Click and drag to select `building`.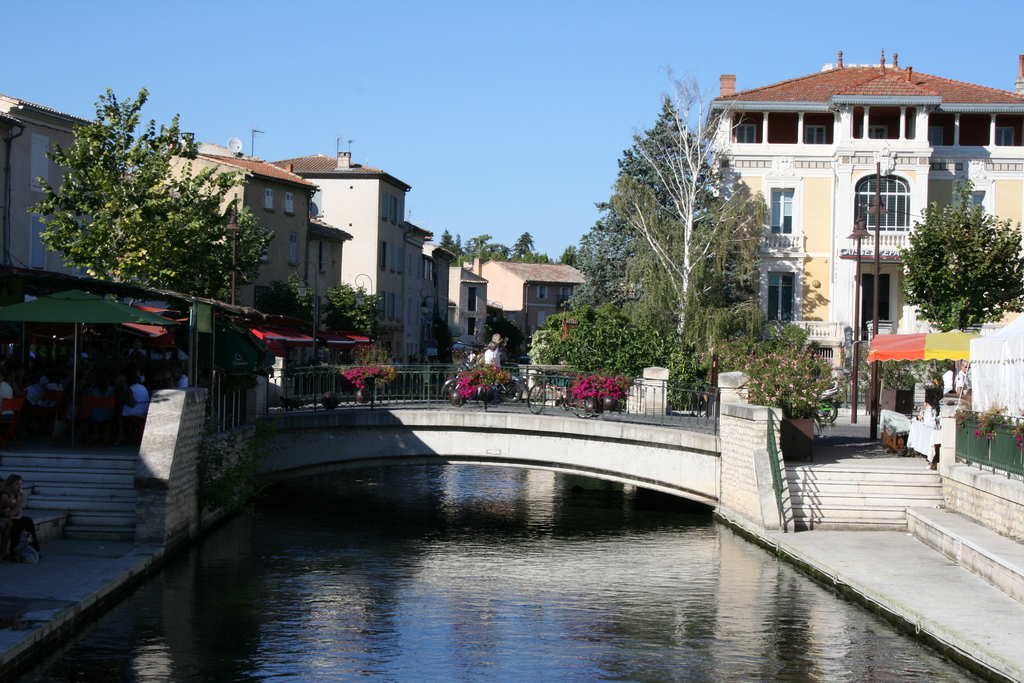
Selection: BBox(0, 96, 347, 386).
